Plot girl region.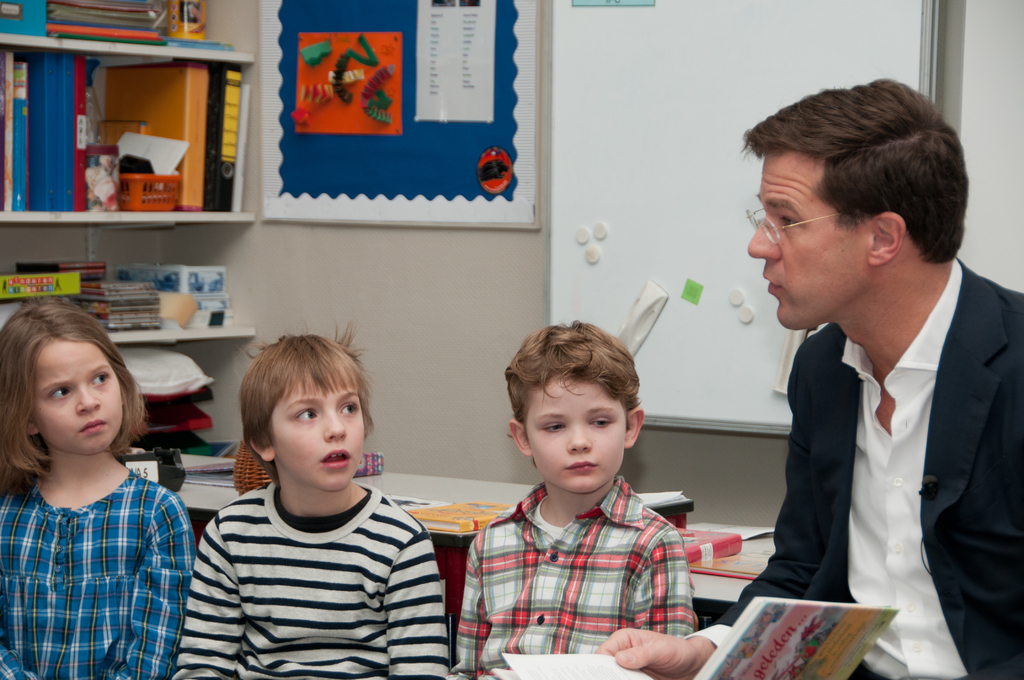
Plotted at locate(1, 298, 197, 679).
